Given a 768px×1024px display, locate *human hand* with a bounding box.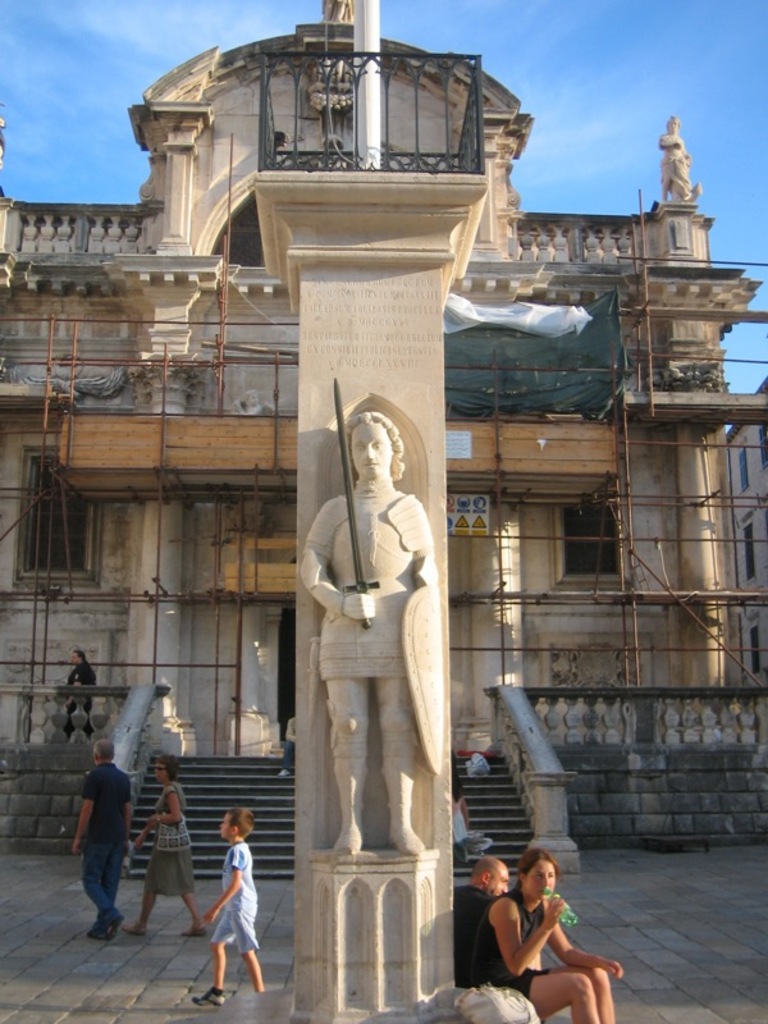
Located: locate(343, 594, 376, 622).
